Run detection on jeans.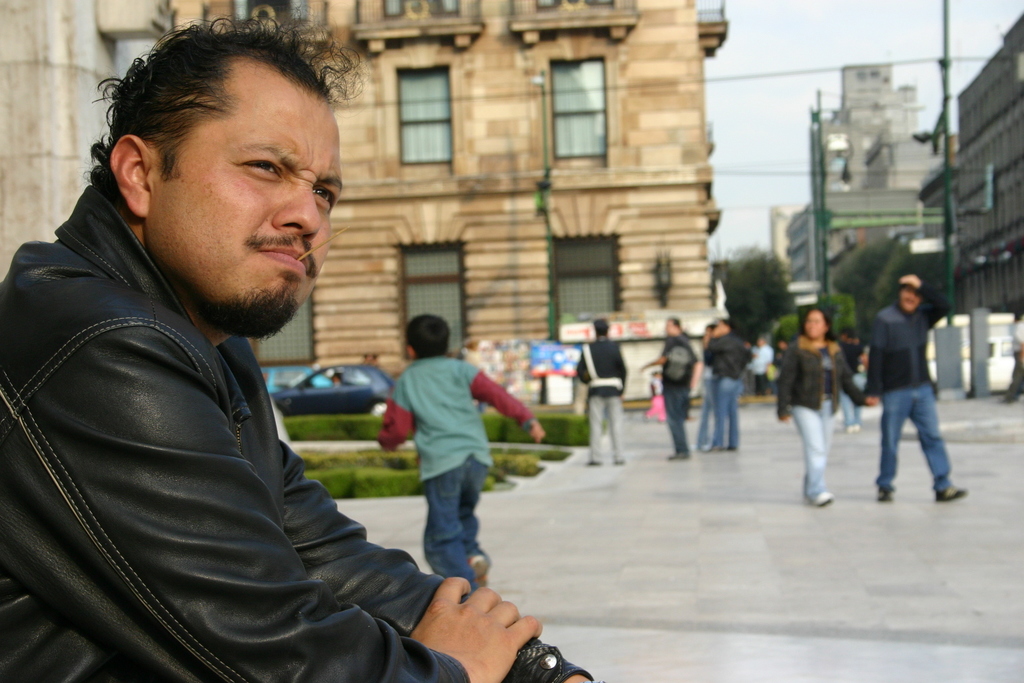
Result: select_region(669, 386, 690, 456).
